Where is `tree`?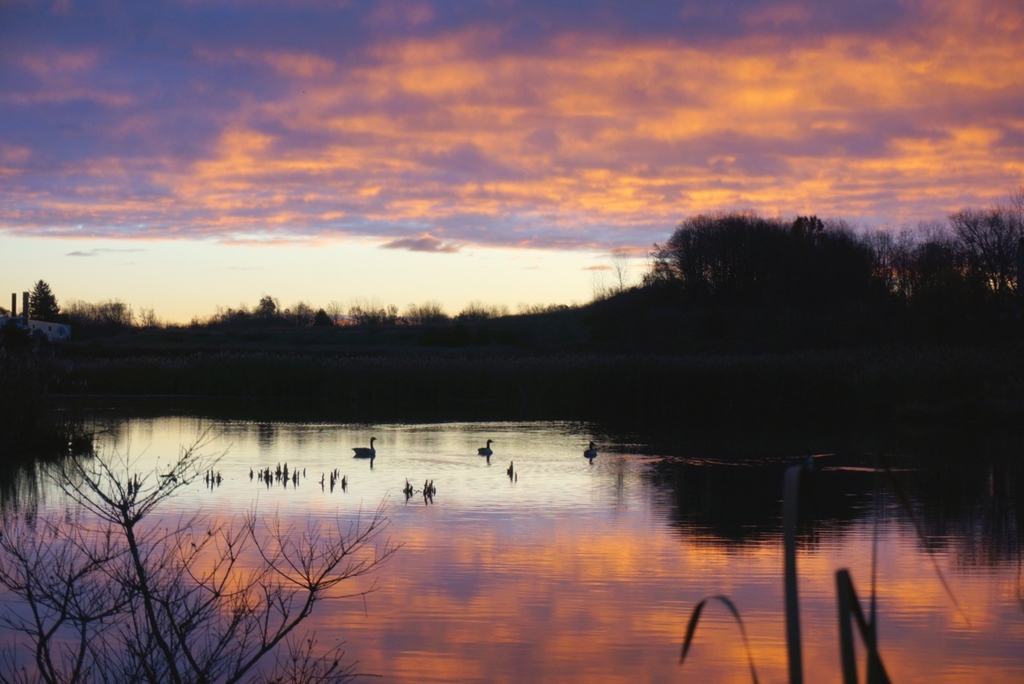
box(307, 305, 331, 337).
